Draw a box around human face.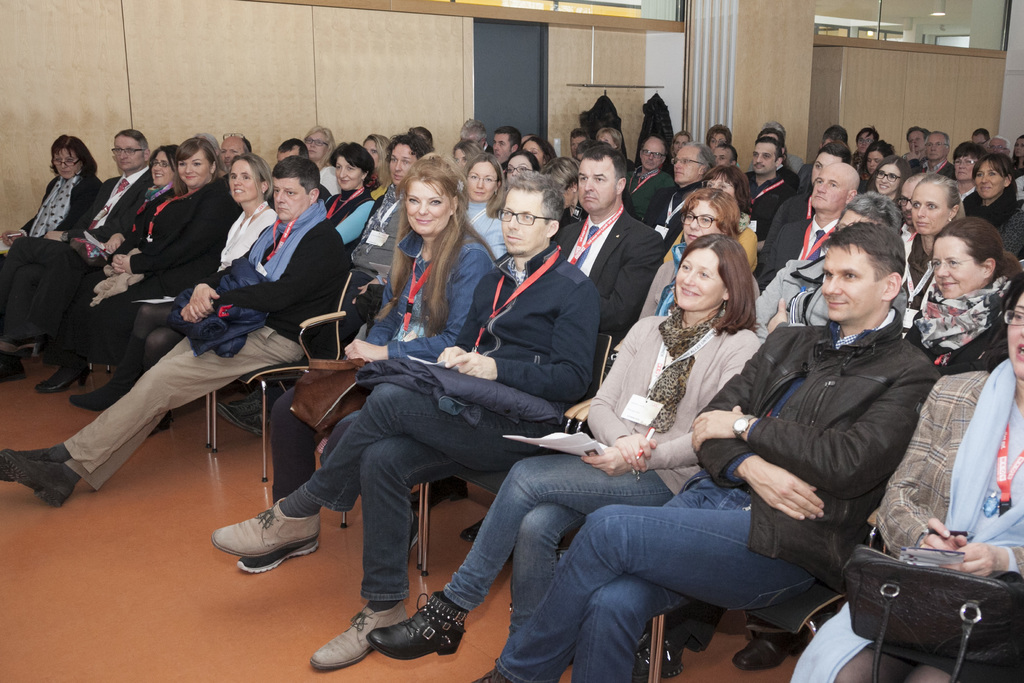
locate(115, 136, 143, 169).
